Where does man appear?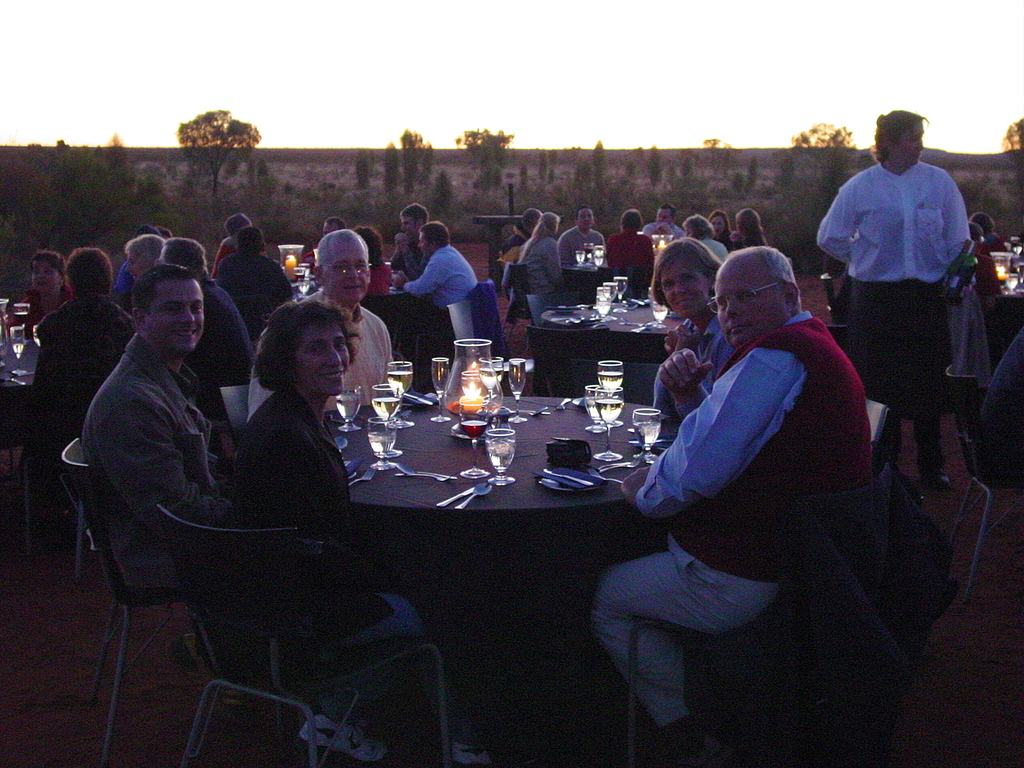
Appears at bbox(247, 226, 399, 431).
